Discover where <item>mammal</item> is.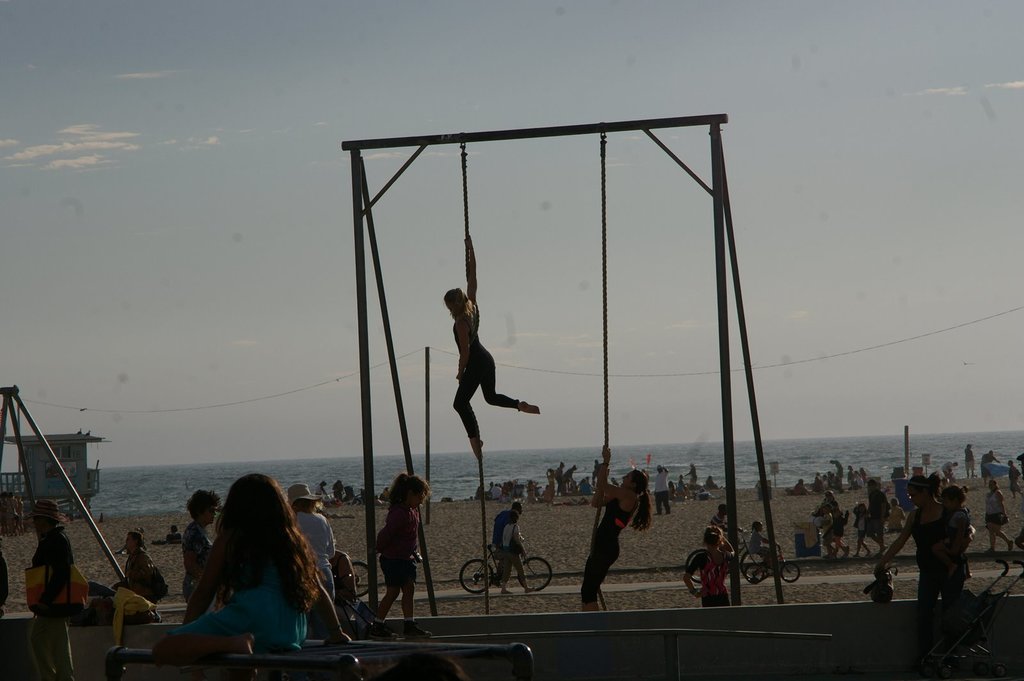
Discovered at <bbox>940, 479, 976, 560</bbox>.
